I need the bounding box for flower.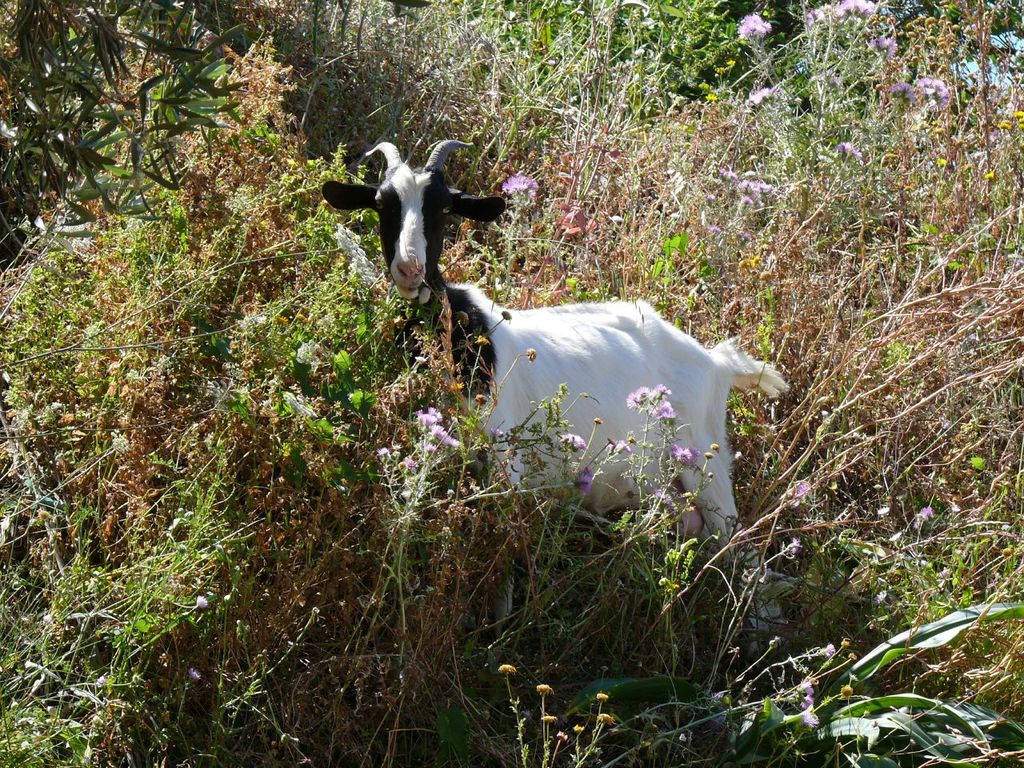
Here it is: crop(738, 12, 766, 38).
